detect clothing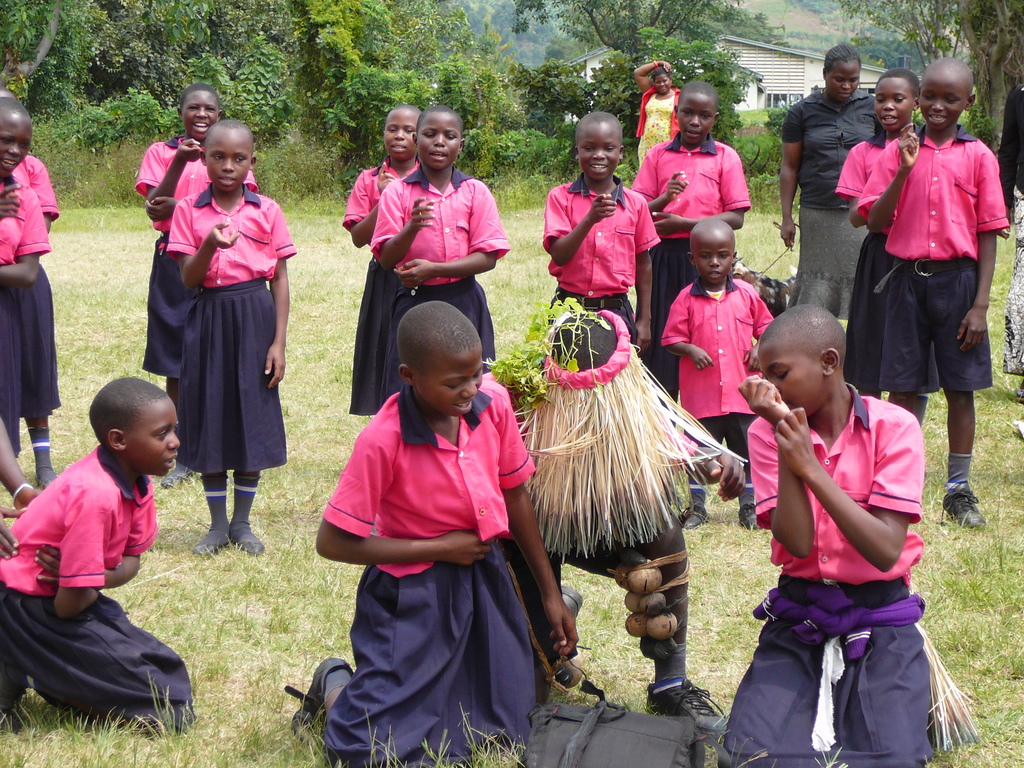
<box>538,170,660,346</box>
